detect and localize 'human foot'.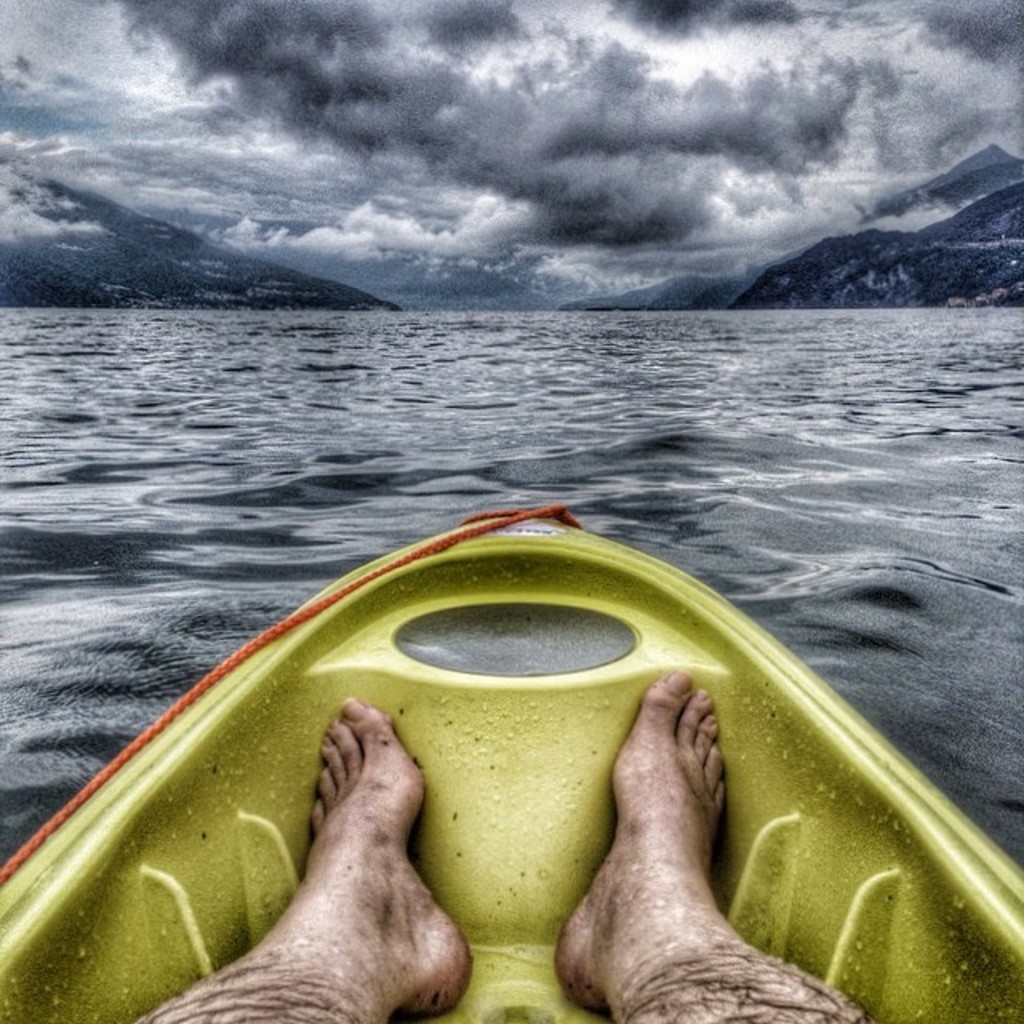
Localized at (246,702,448,1023).
